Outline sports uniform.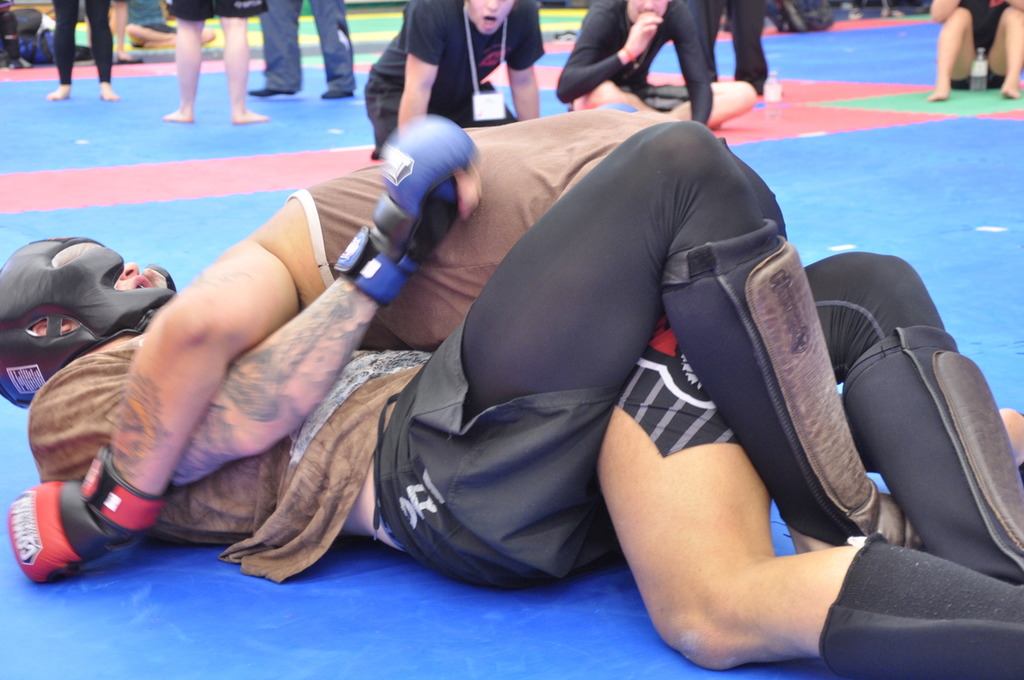
Outline: 560, 0, 710, 136.
